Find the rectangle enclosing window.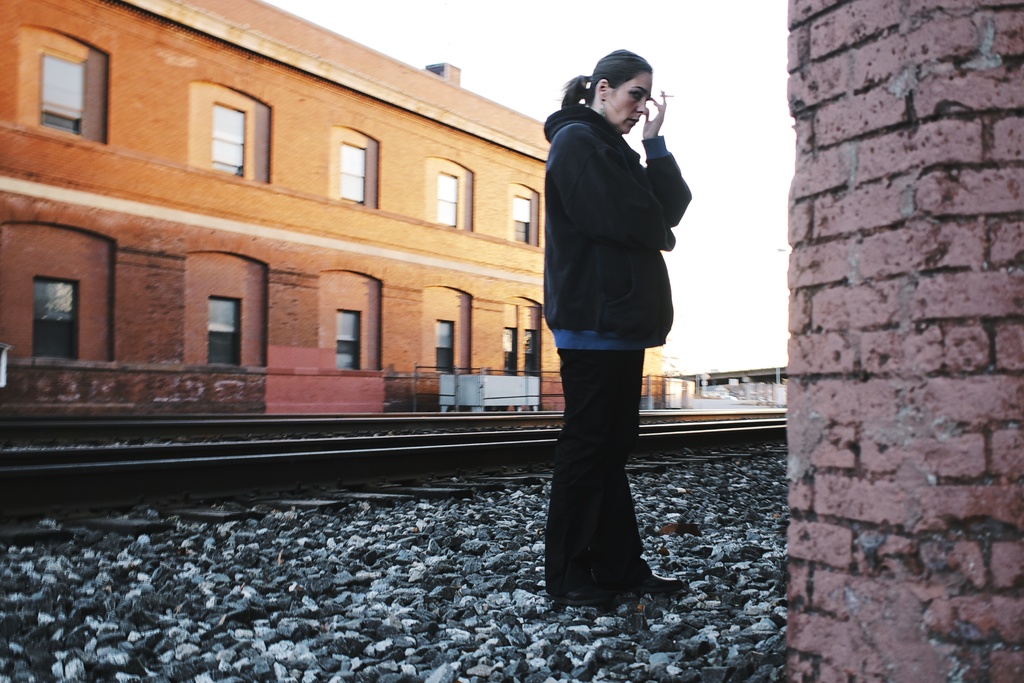
box(522, 328, 537, 373).
